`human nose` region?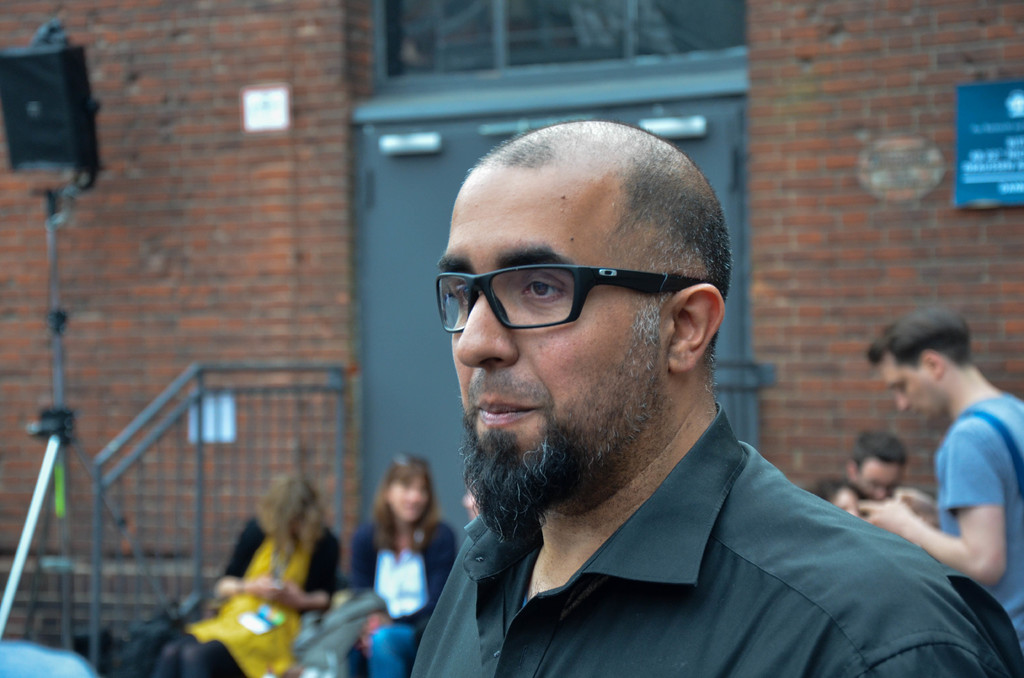
box(457, 277, 517, 376)
